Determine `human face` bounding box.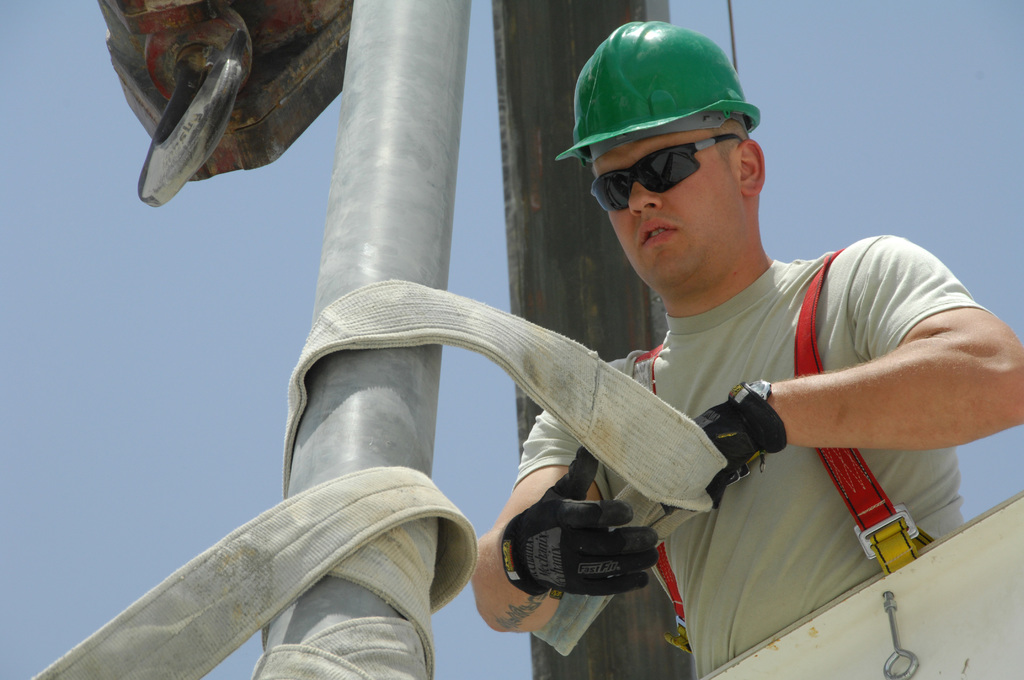
Determined: {"x1": 588, "y1": 139, "x2": 736, "y2": 289}.
